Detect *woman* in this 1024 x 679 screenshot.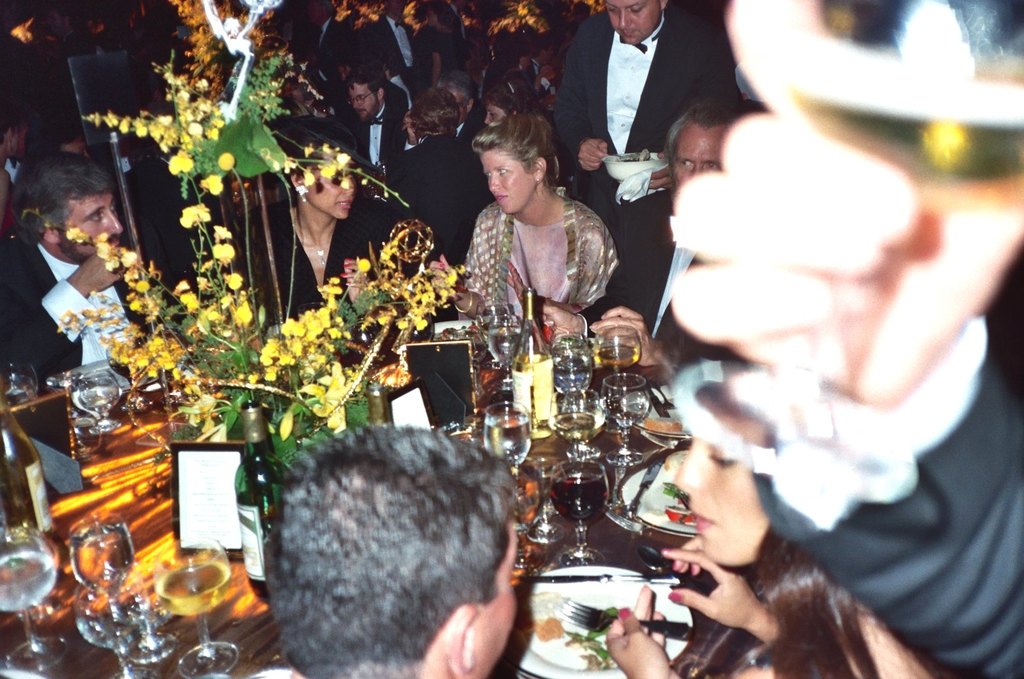
Detection: (603,358,943,678).
